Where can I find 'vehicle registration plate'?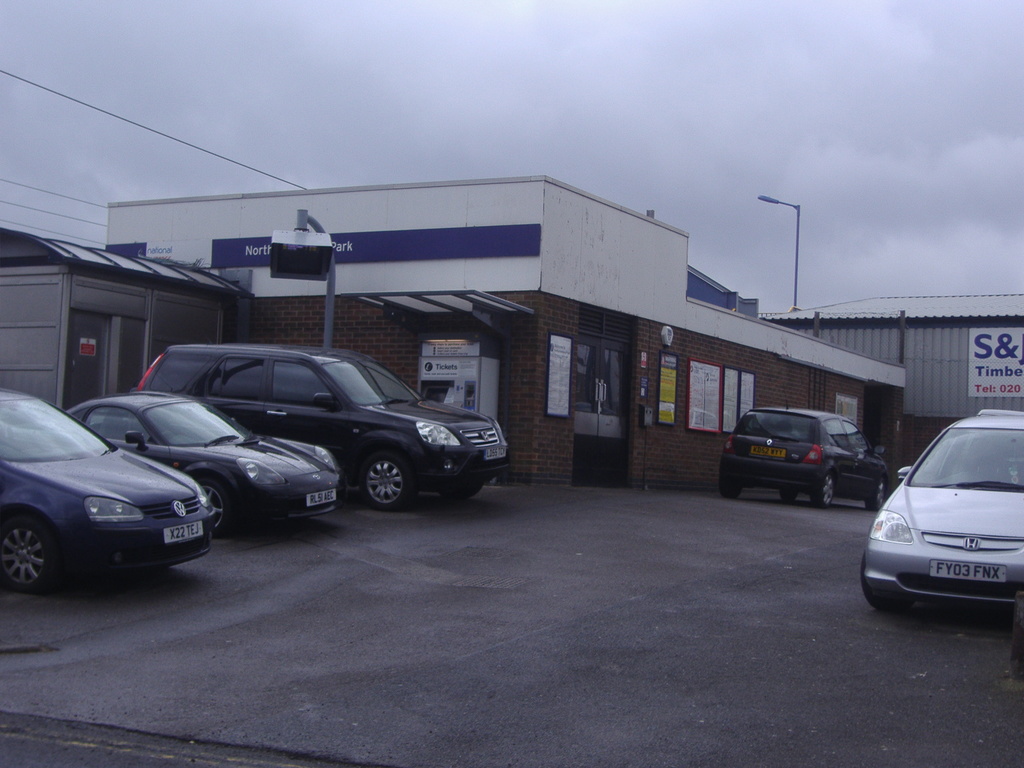
You can find it at 486:447:507:460.
